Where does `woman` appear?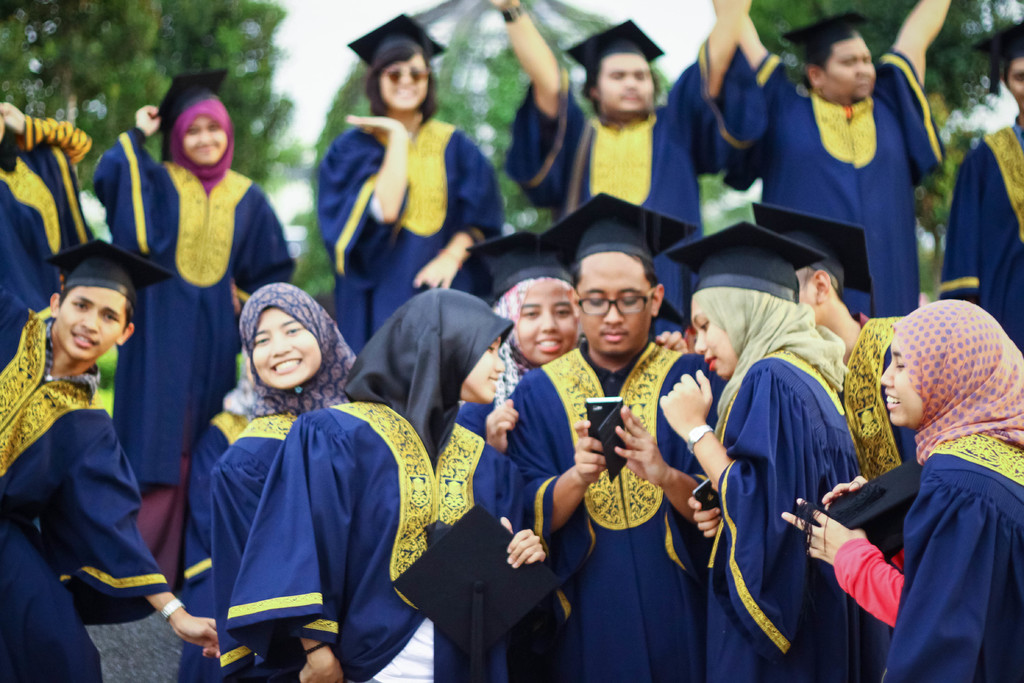
Appears at 655 218 862 682.
